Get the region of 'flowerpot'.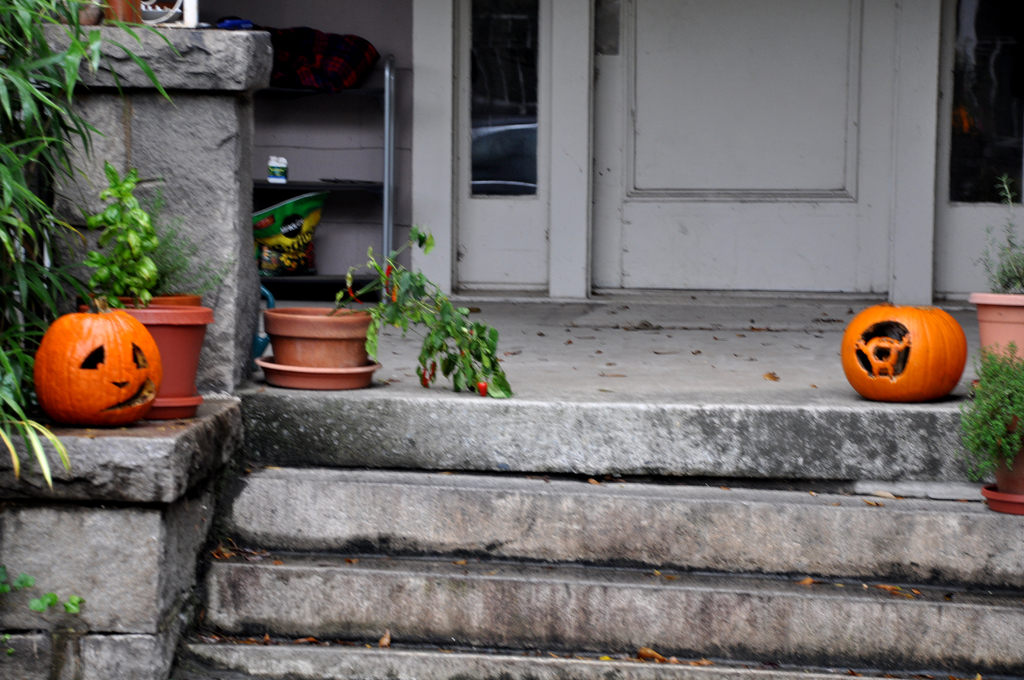
(x1=113, y1=291, x2=202, y2=310).
